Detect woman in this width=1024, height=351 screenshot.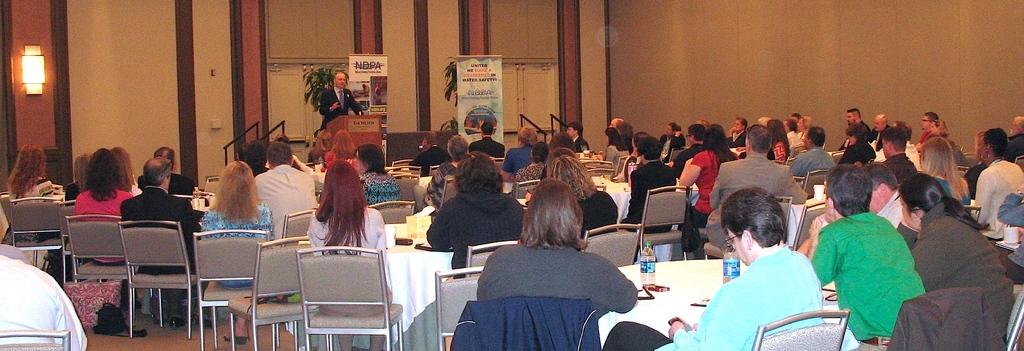
Detection: pyautogui.locateOnScreen(971, 129, 1023, 238).
